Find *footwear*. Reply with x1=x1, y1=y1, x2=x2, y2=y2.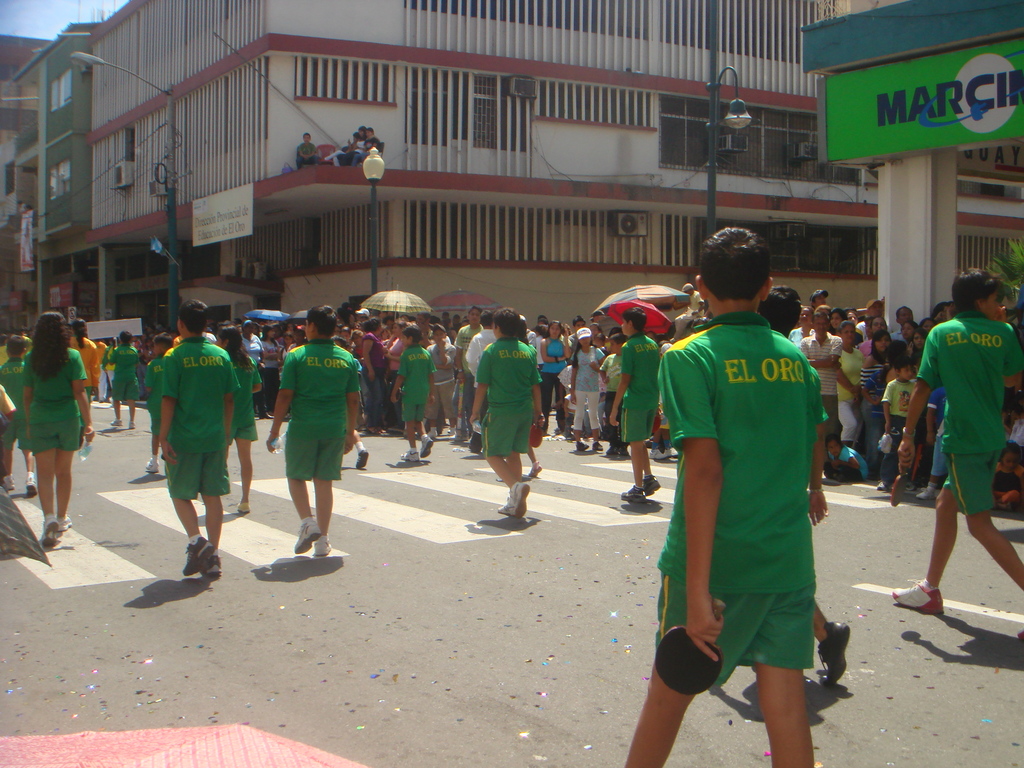
x1=292, y1=512, x2=319, y2=555.
